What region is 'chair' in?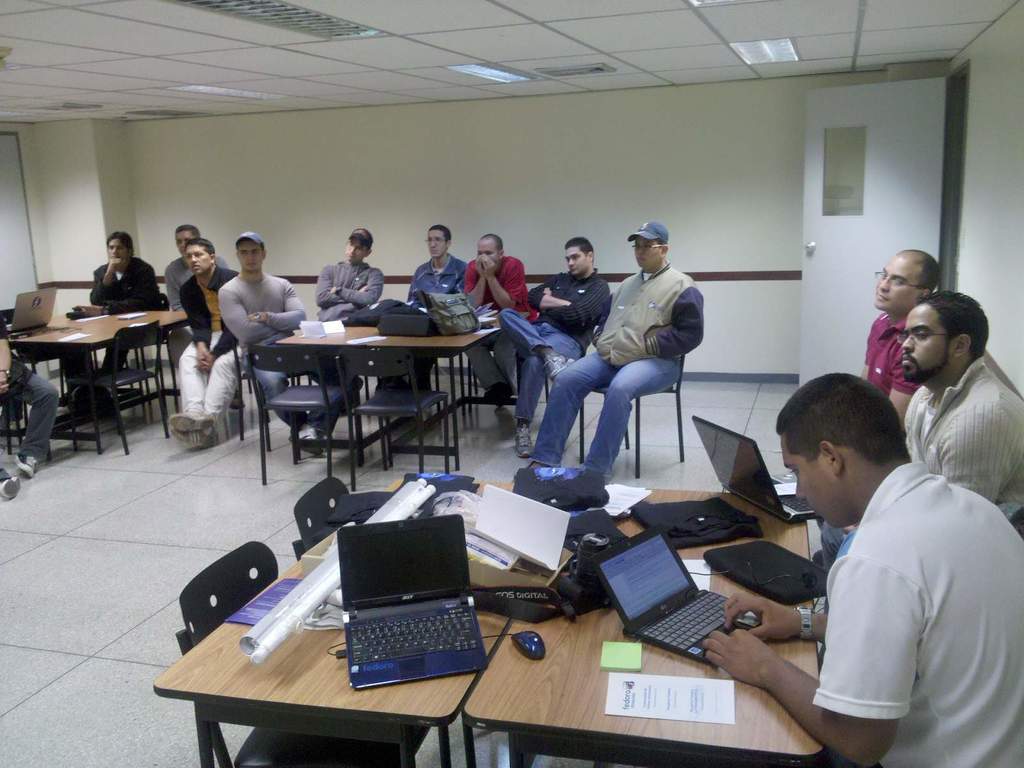
rect(174, 541, 452, 767).
